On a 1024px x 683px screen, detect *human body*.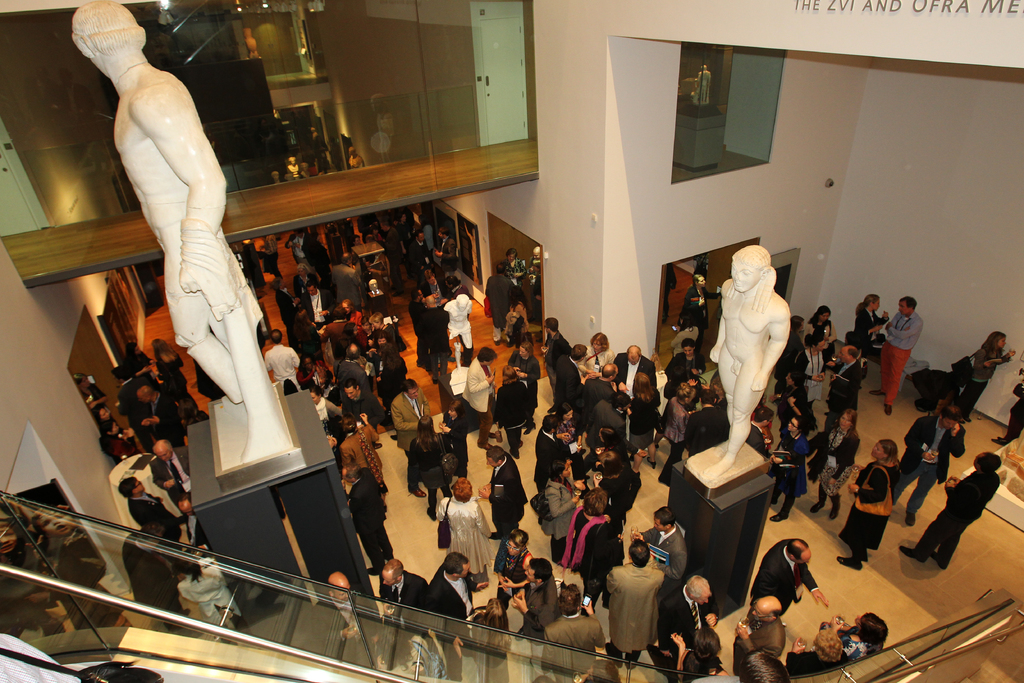
{"left": 435, "top": 233, "right": 454, "bottom": 277}.
